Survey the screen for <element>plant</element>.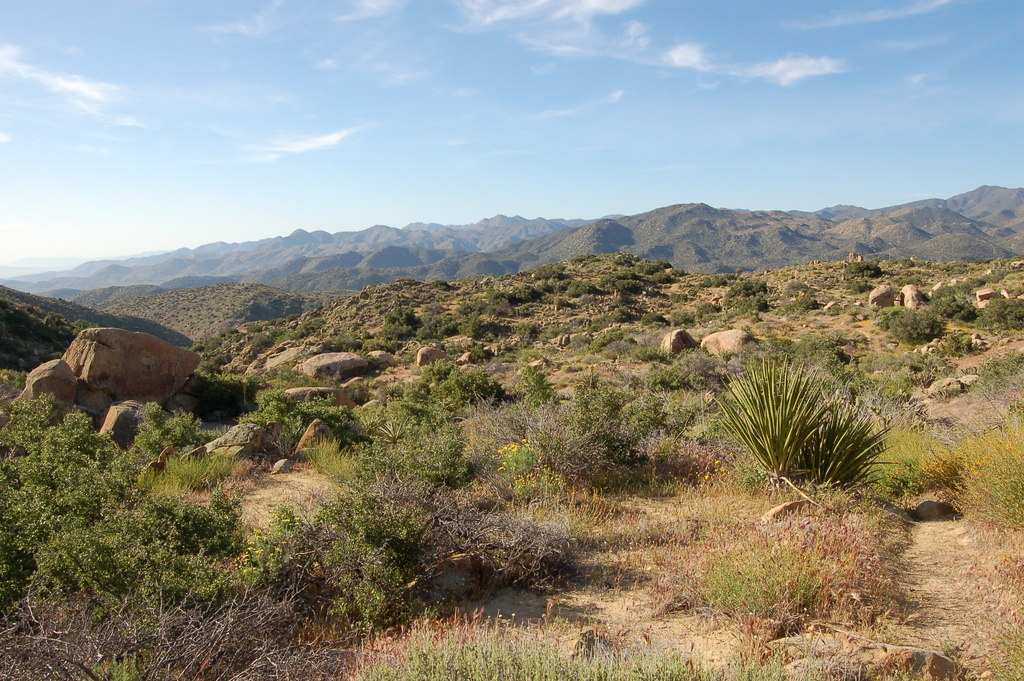
Survey found: [left=630, top=341, right=668, bottom=364].
